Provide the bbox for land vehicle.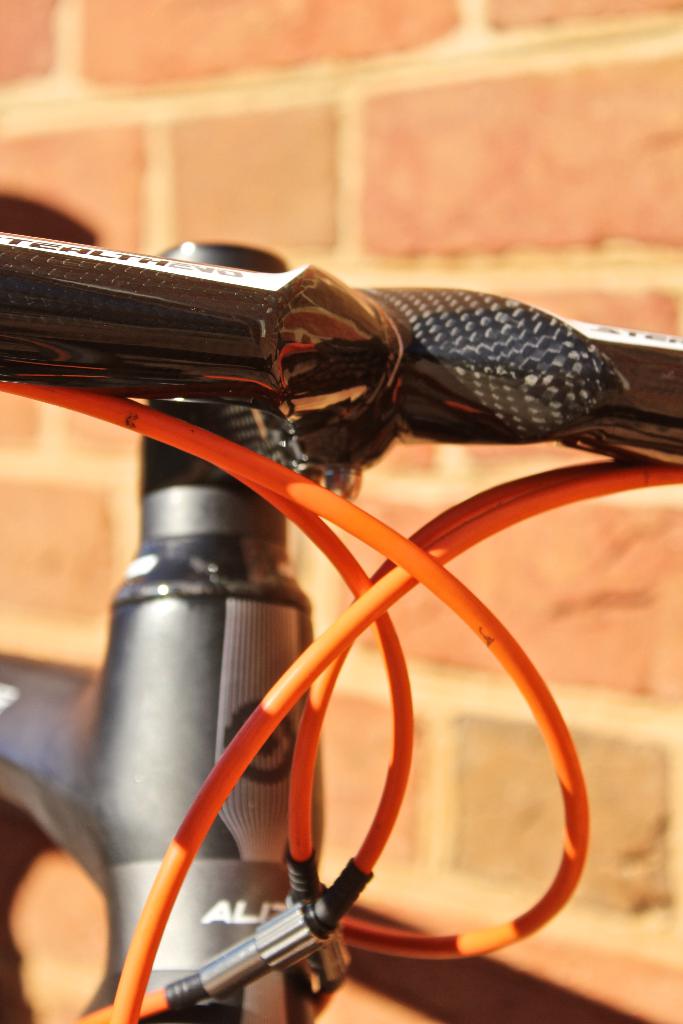
(0,212,678,1011).
